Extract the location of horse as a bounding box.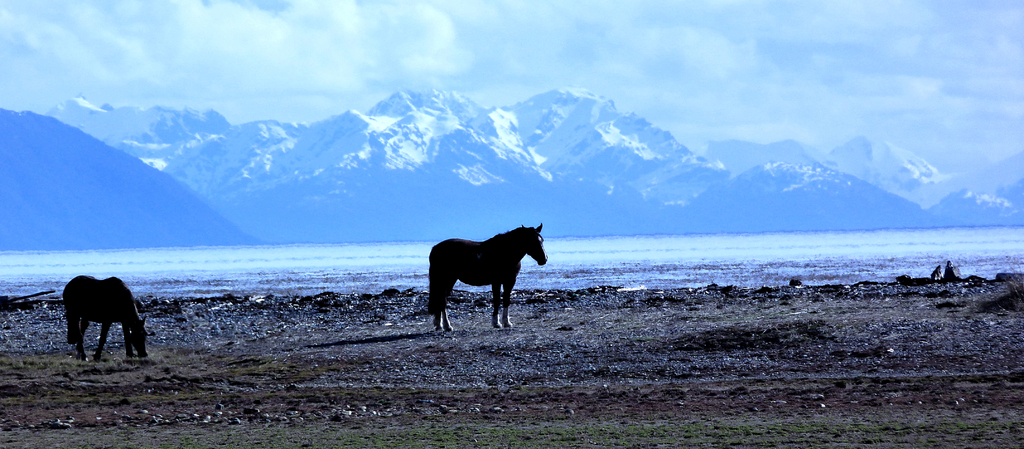
66 272 148 364.
